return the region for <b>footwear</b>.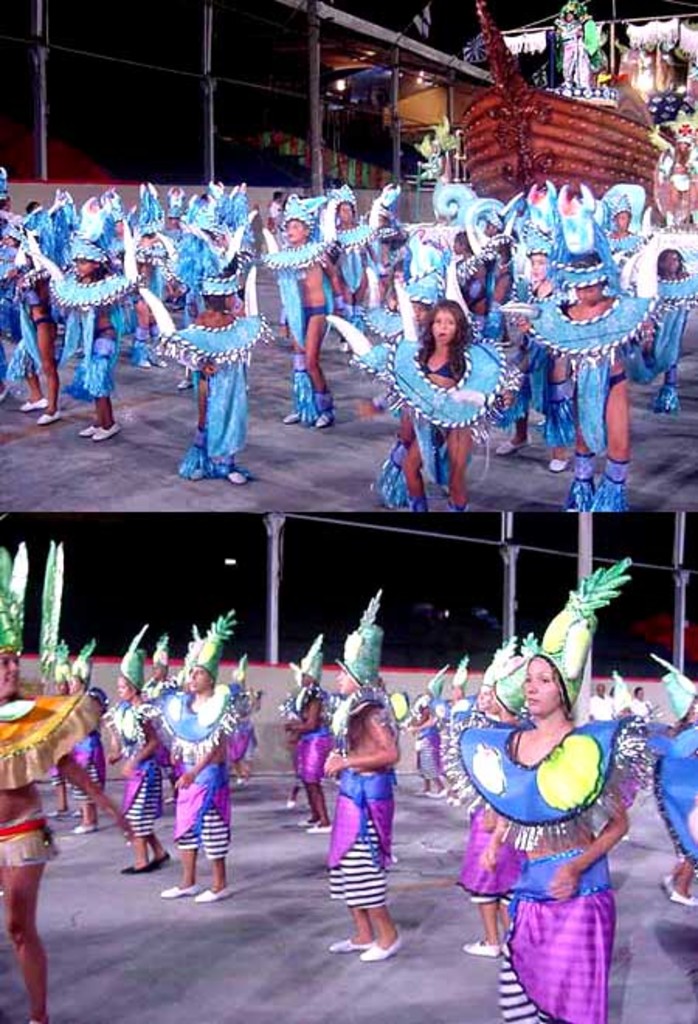
detection(667, 892, 695, 906).
